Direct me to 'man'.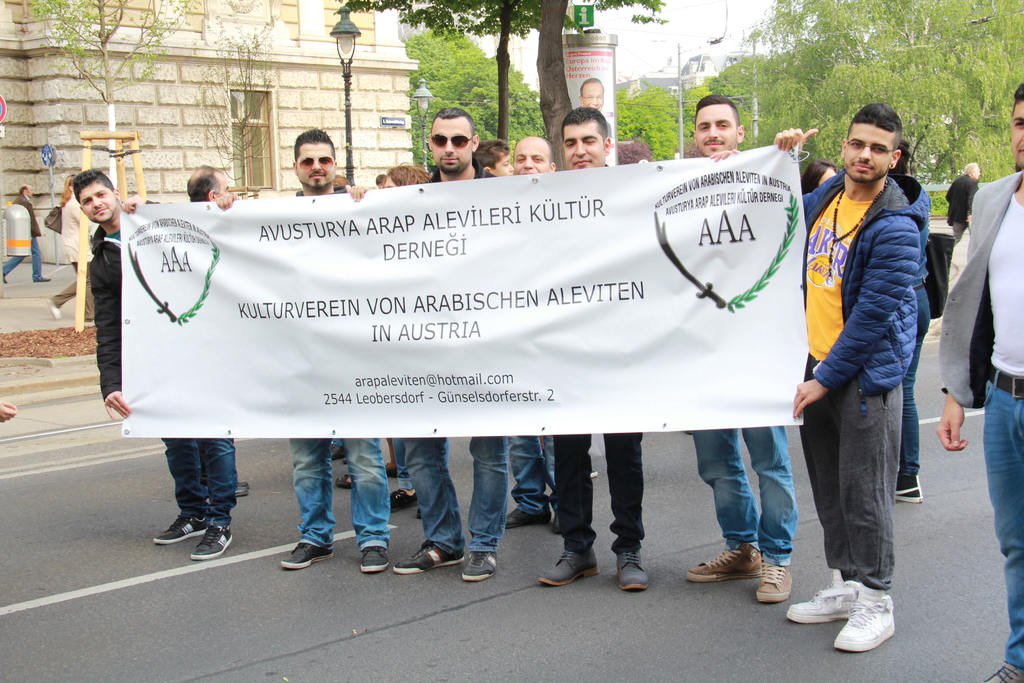
Direction: Rect(218, 130, 394, 580).
